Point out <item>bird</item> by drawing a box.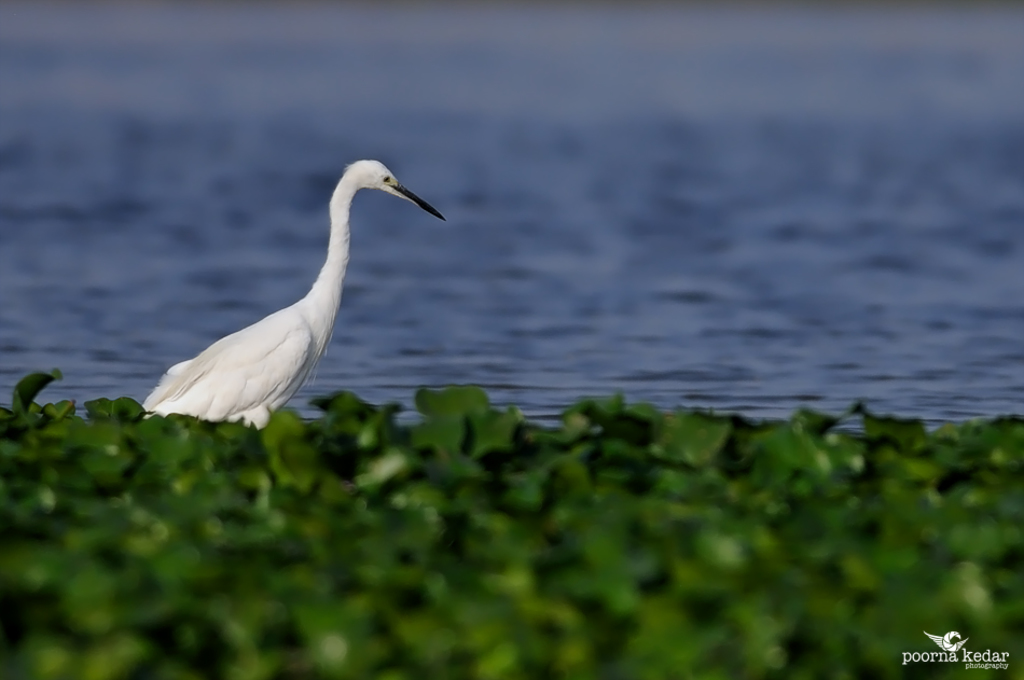
Rect(128, 155, 455, 431).
